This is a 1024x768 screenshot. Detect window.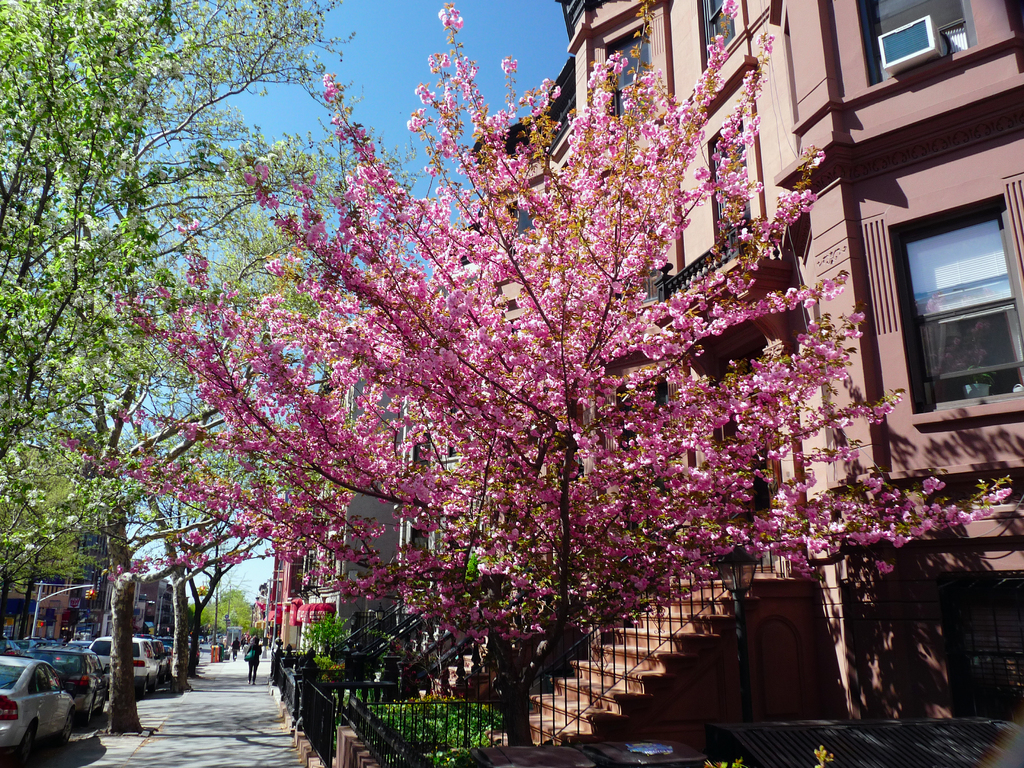
bbox(412, 524, 428, 547).
